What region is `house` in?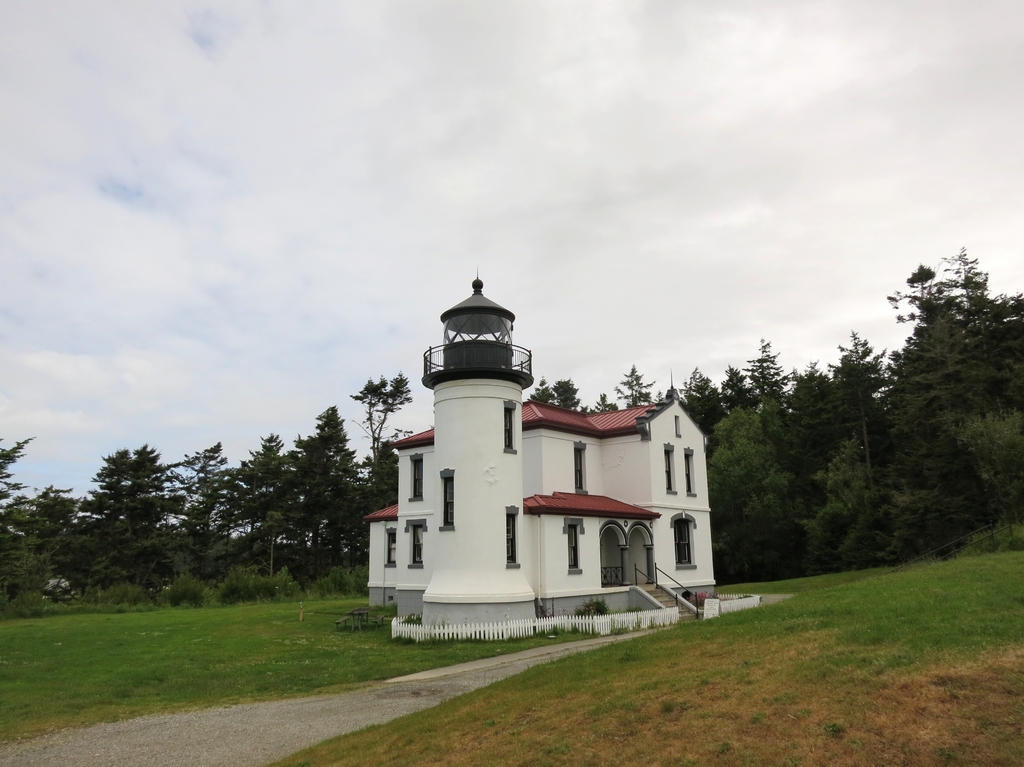
bbox(364, 301, 739, 642).
